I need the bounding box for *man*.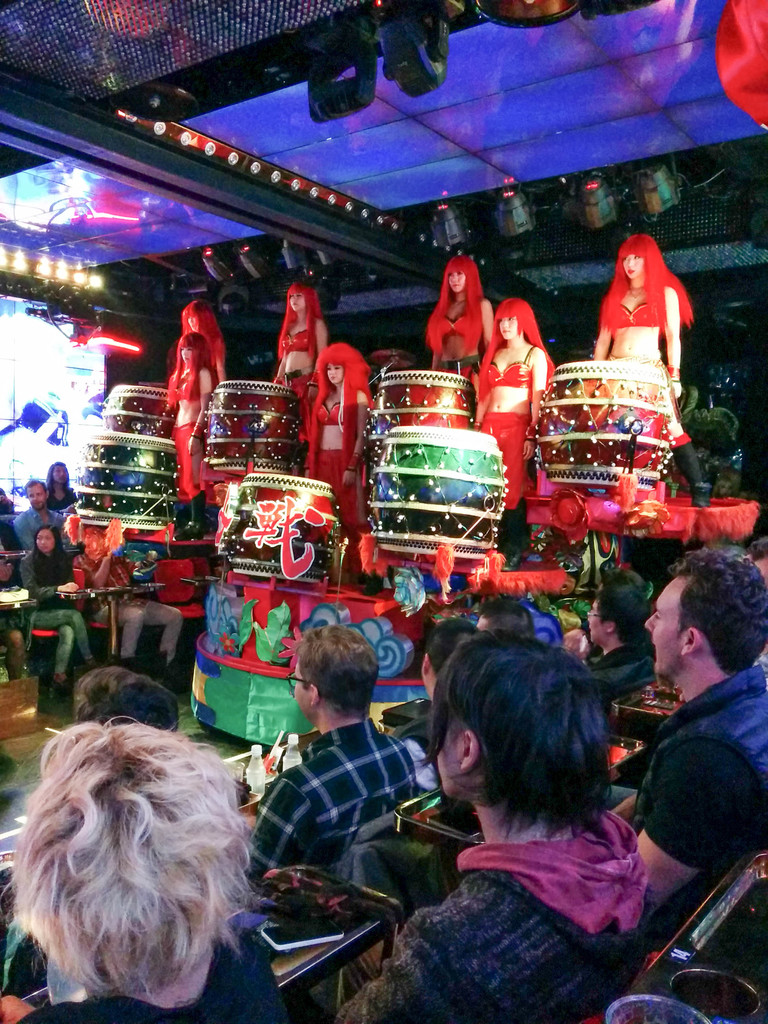
Here it is: (x1=475, y1=600, x2=536, y2=638).
